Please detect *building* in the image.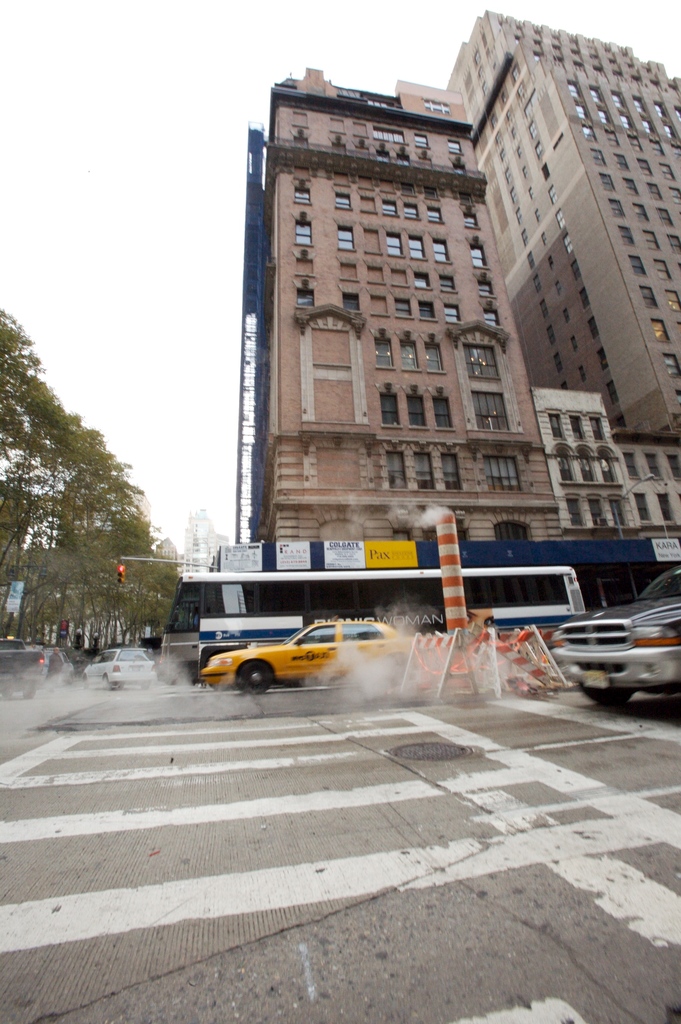
[x1=238, y1=8, x2=680, y2=615].
